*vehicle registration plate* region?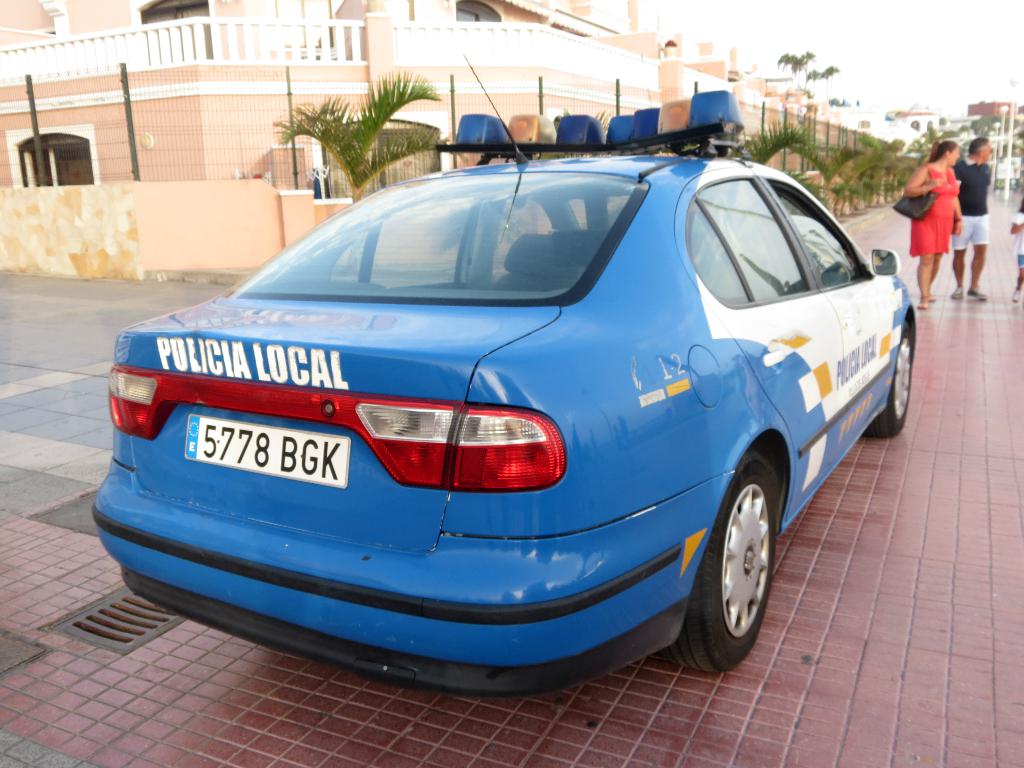
<region>184, 415, 349, 489</region>
